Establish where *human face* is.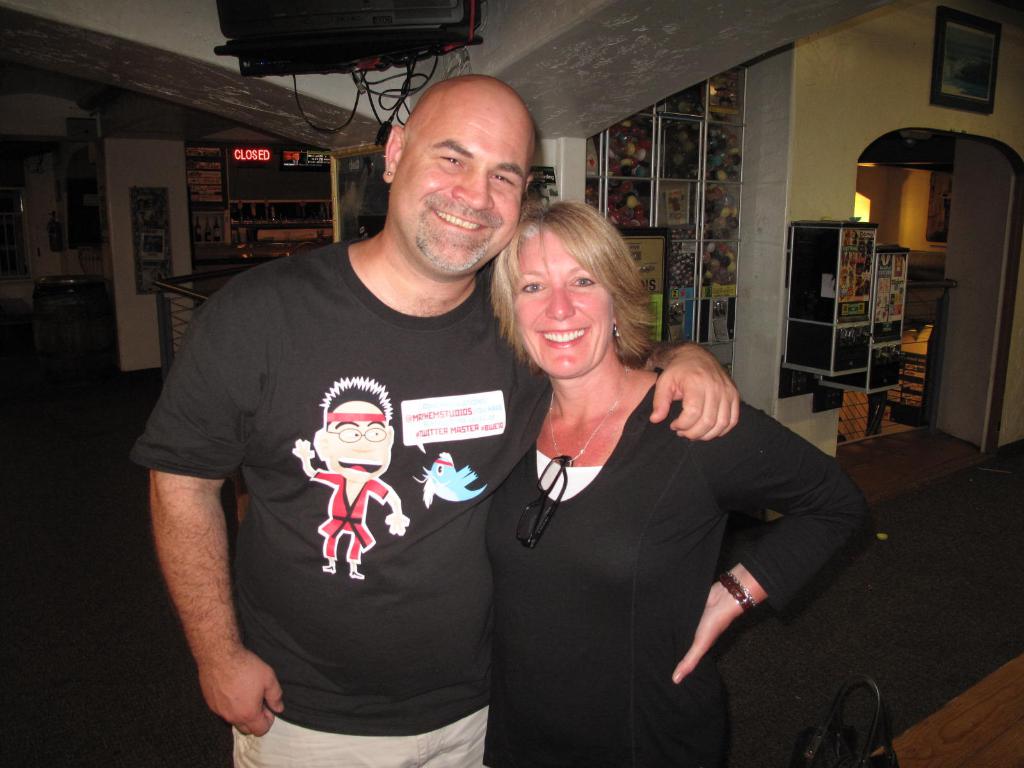
Established at <region>321, 401, 389, 478</region>.
